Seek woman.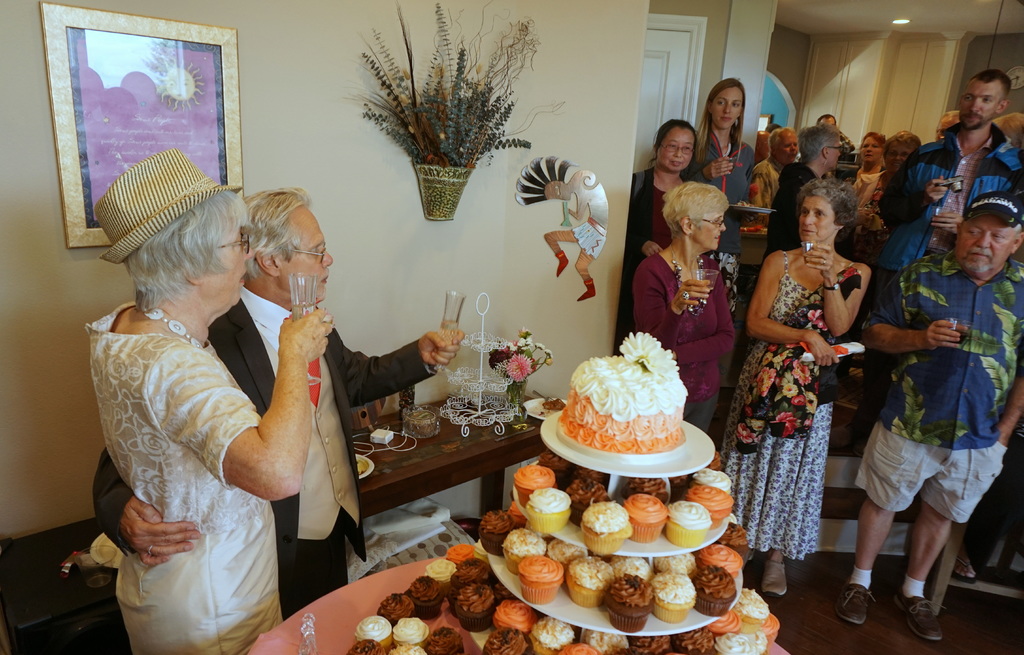
[852,129,925,204].
